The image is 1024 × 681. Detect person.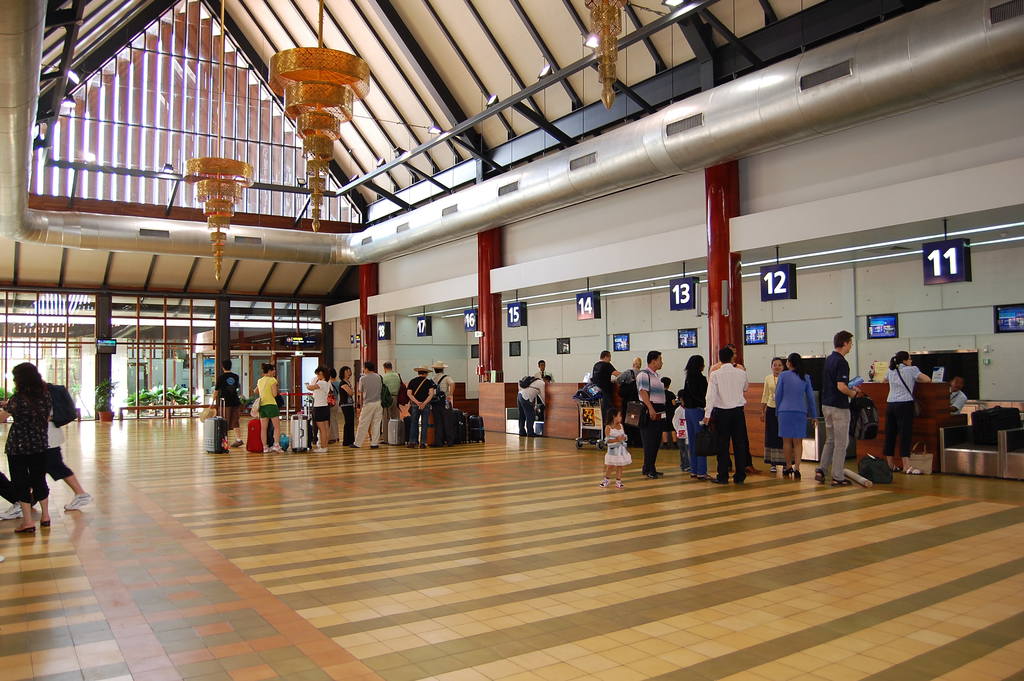
Detection: bbox=[258, 359, 285, 451].
